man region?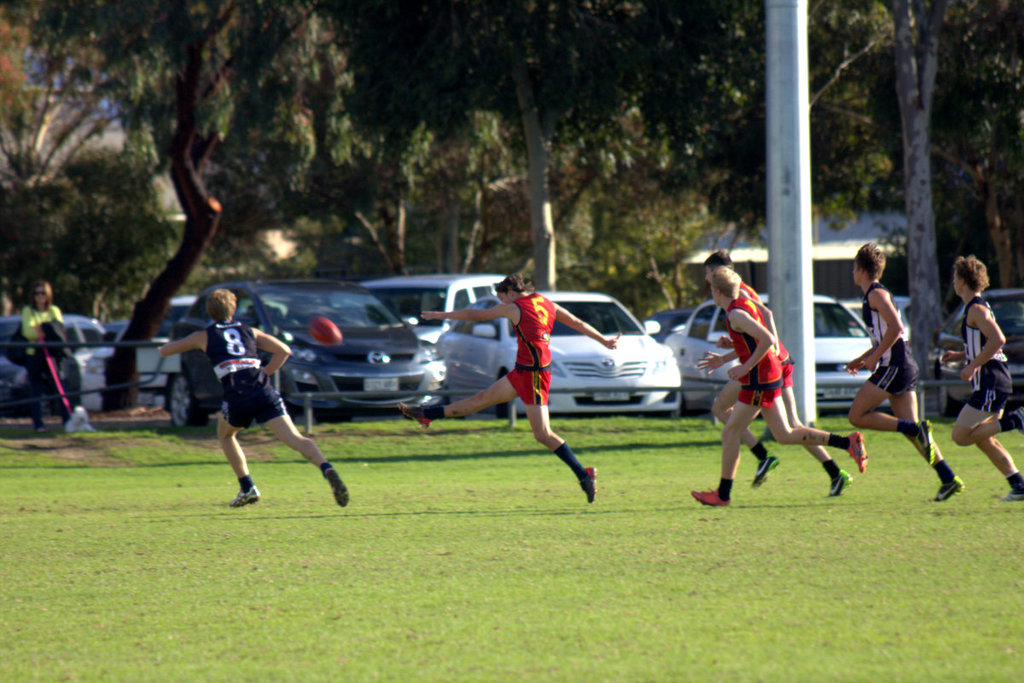
box=[689, 270, 870, 505]
